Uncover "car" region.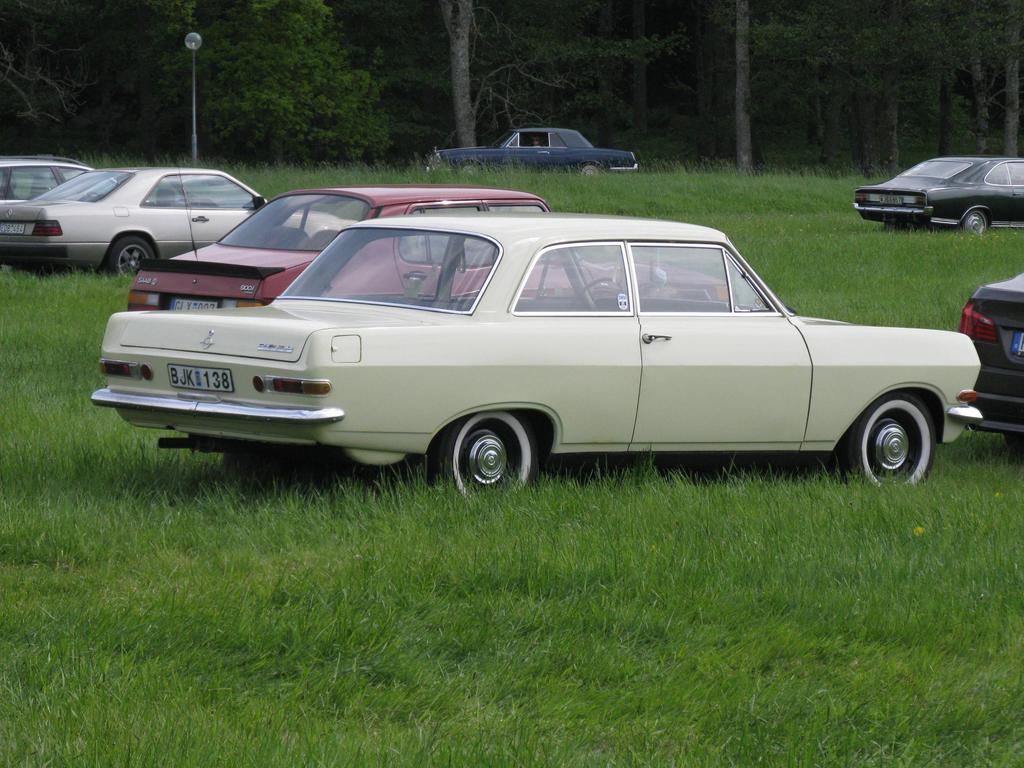
Uncovered: 852 154 1023 233.
